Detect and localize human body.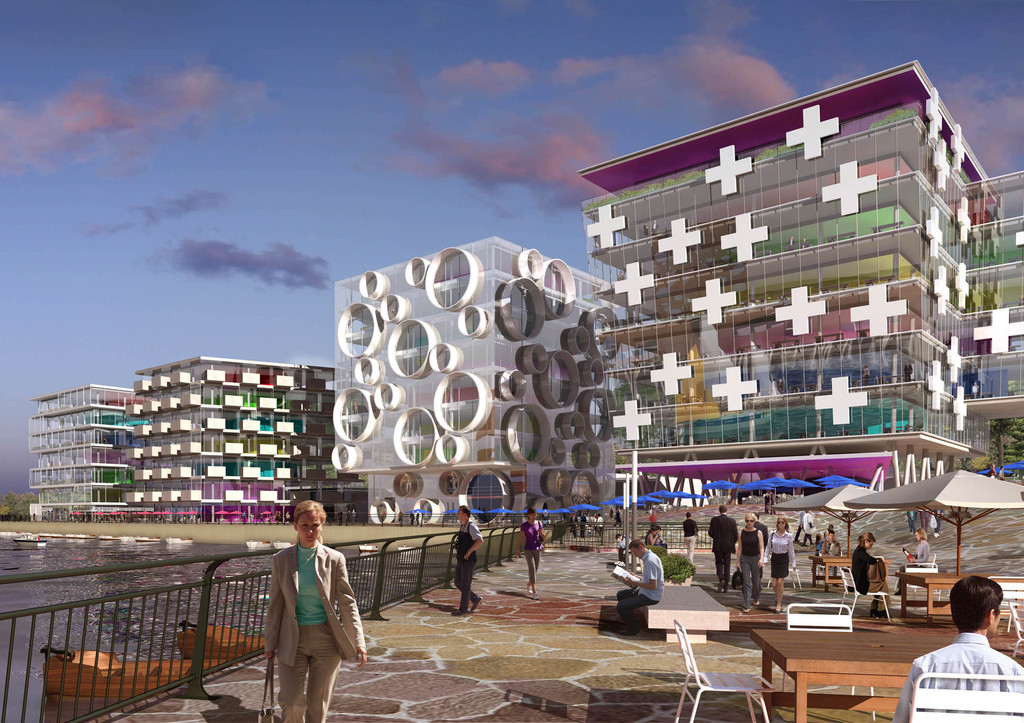
Localized at [left=851, top=546, right=917, bottom=620].
